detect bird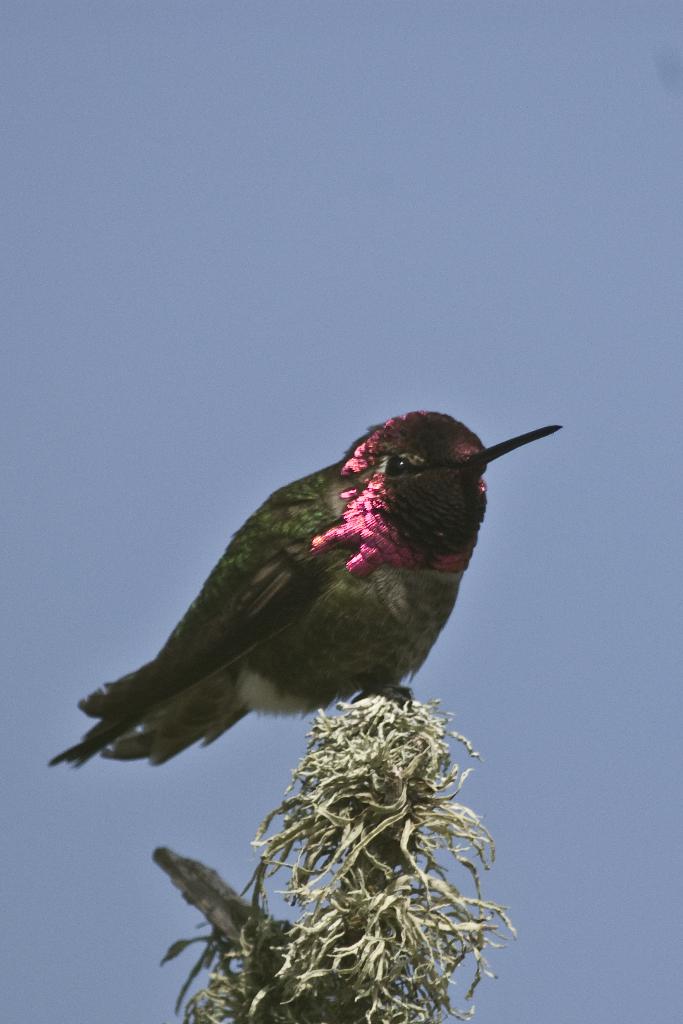
(left=47, top=402, right=564, bottom=772)
